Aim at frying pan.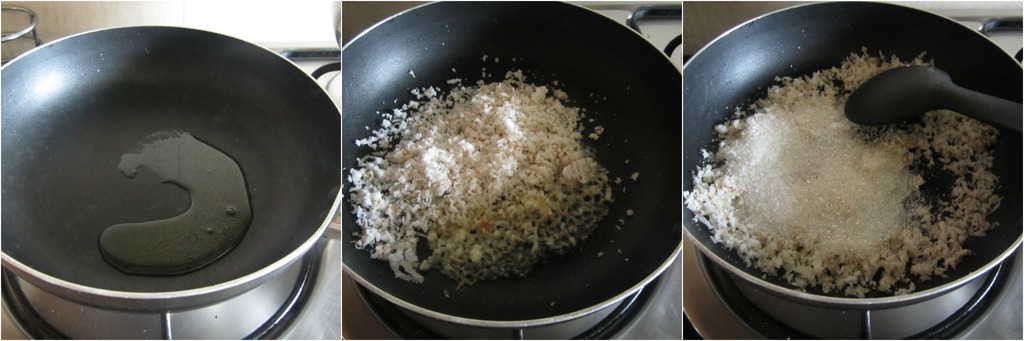
Aimed at {"x1": 681, "y1": 1, "x2": 1023, "y2": 312}.
